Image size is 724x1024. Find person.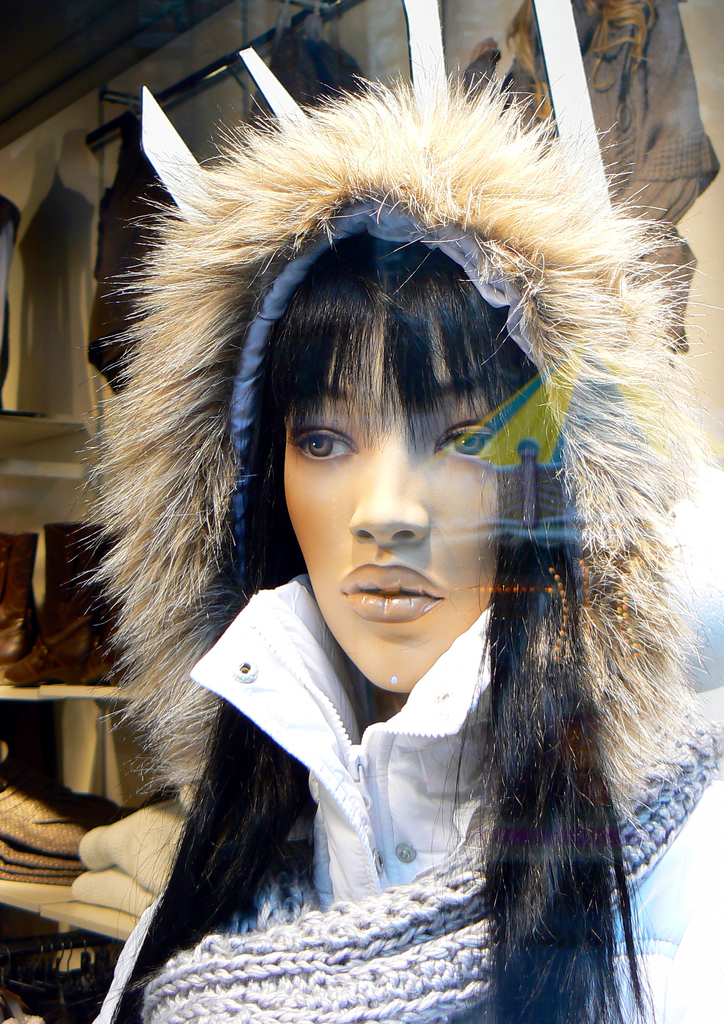
(left=56, top=3, right=695, bottom=1023).
